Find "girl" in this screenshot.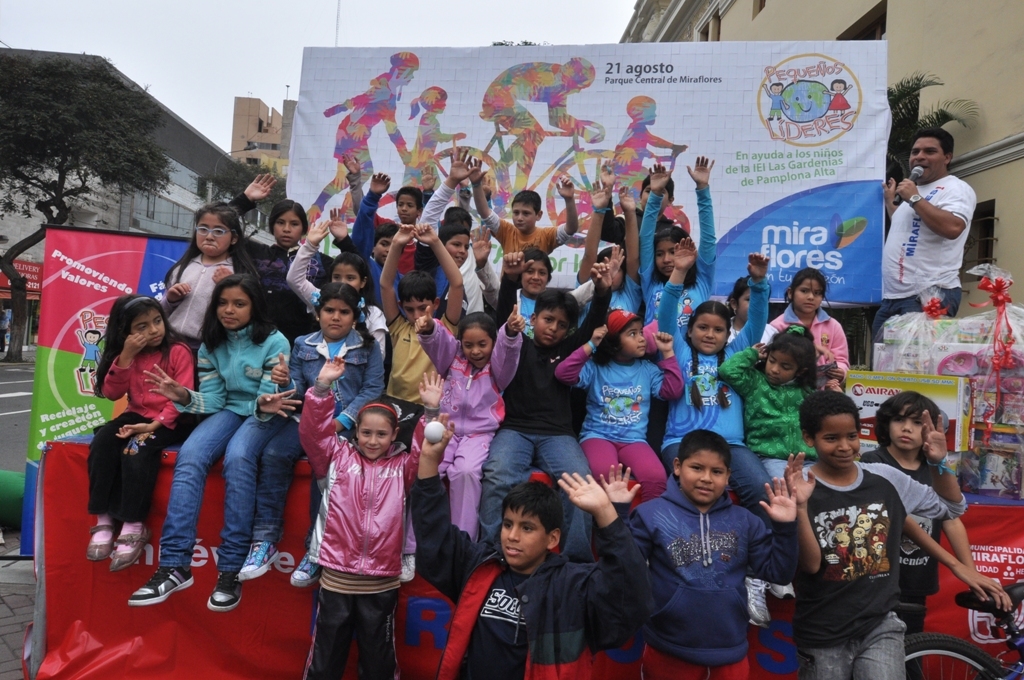
The bounding box for "girl" is l=126, t=274, r=302, b=614.
